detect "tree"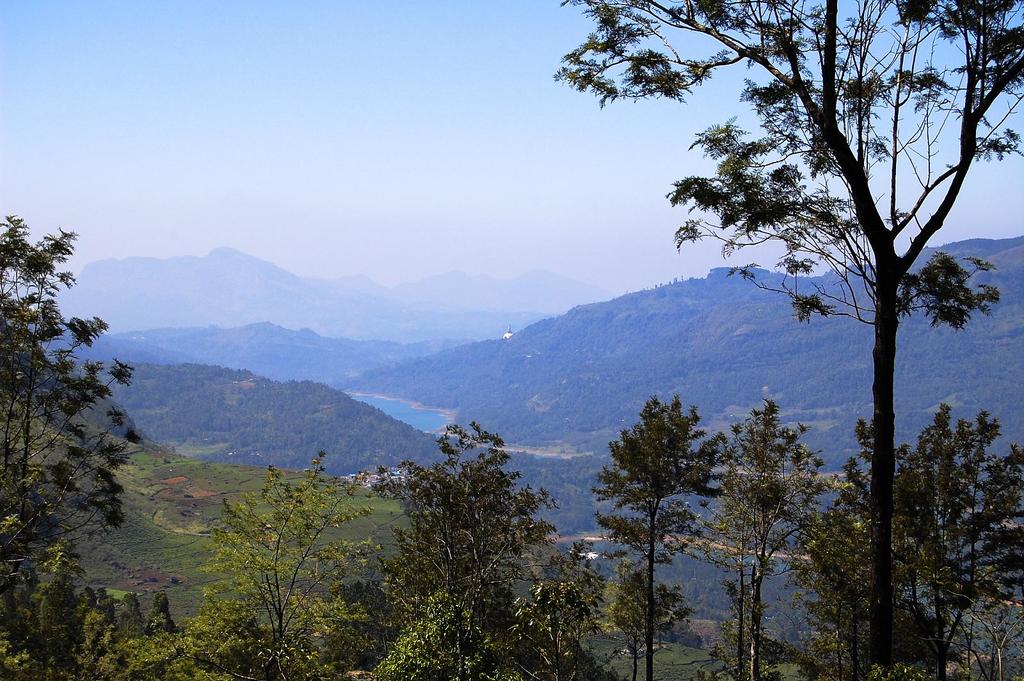
detection(602, 369, 727, 627)
